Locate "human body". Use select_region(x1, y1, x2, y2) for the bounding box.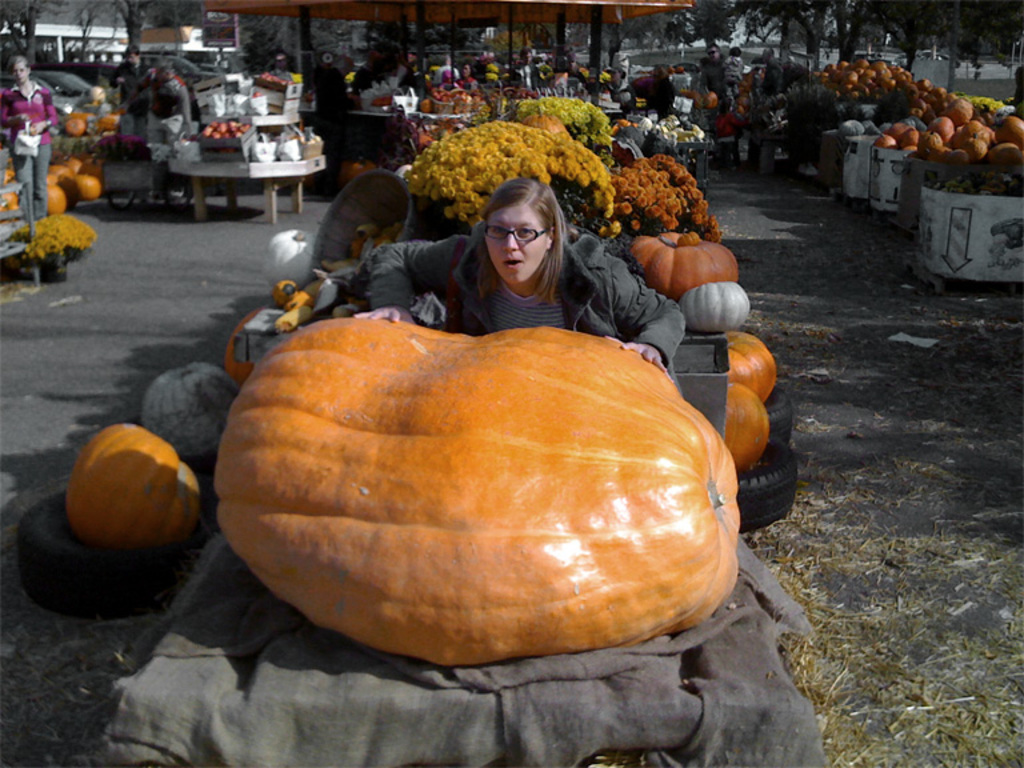
select_region(348, 179, 687, 375).
